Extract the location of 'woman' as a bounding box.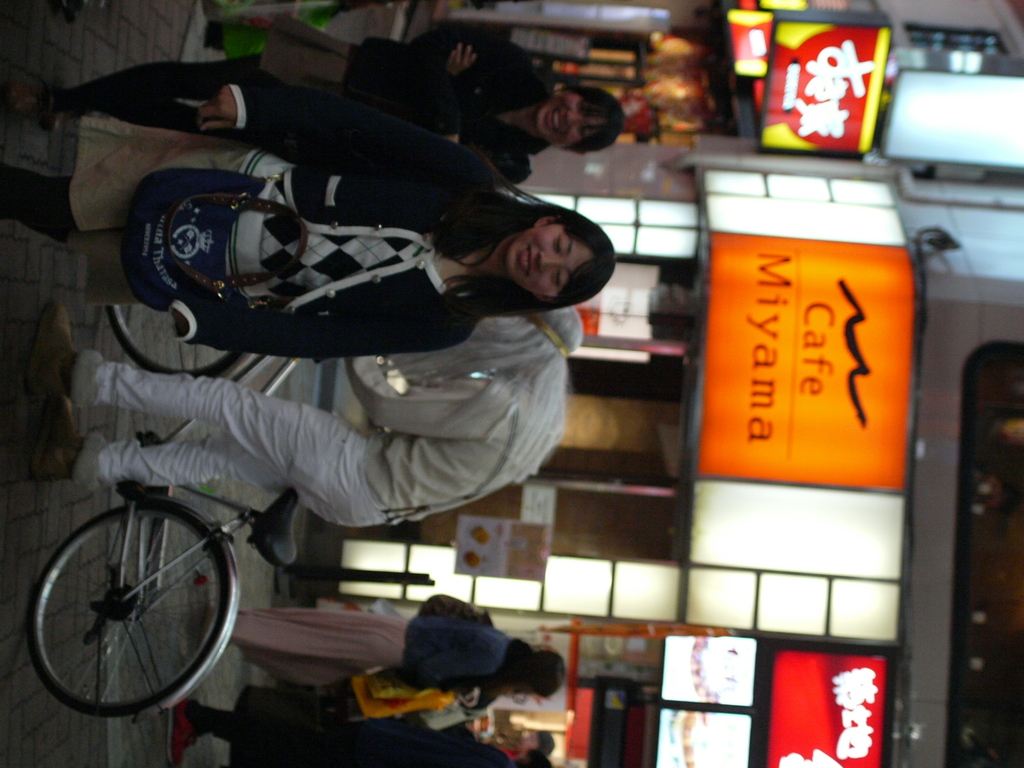
{"left": 0, "top": 77, "right": 615, "bottom": 358}.
